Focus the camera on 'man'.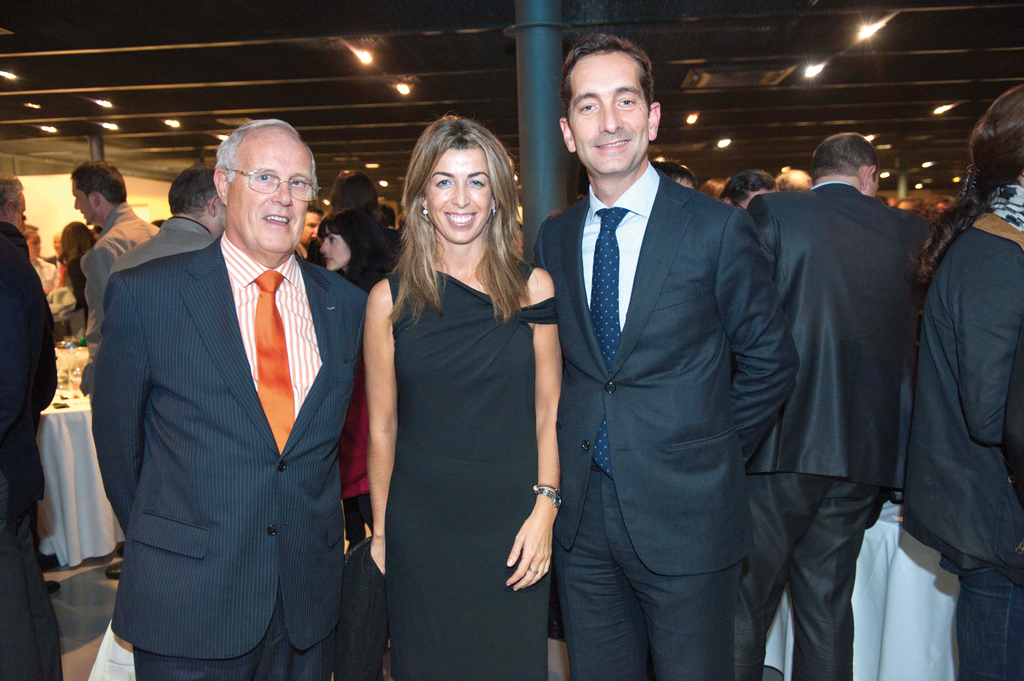
Focus region: [86, 108, 378, 675].
